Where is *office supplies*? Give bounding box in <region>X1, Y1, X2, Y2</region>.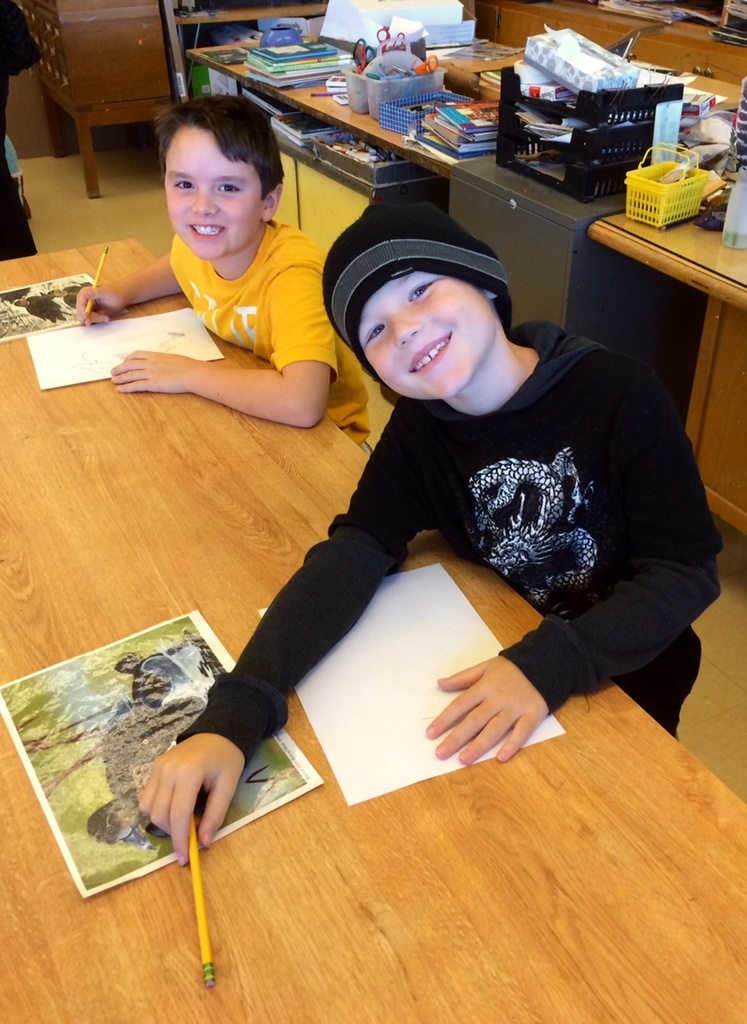
<region>613, 135, 722, 230</region>.
